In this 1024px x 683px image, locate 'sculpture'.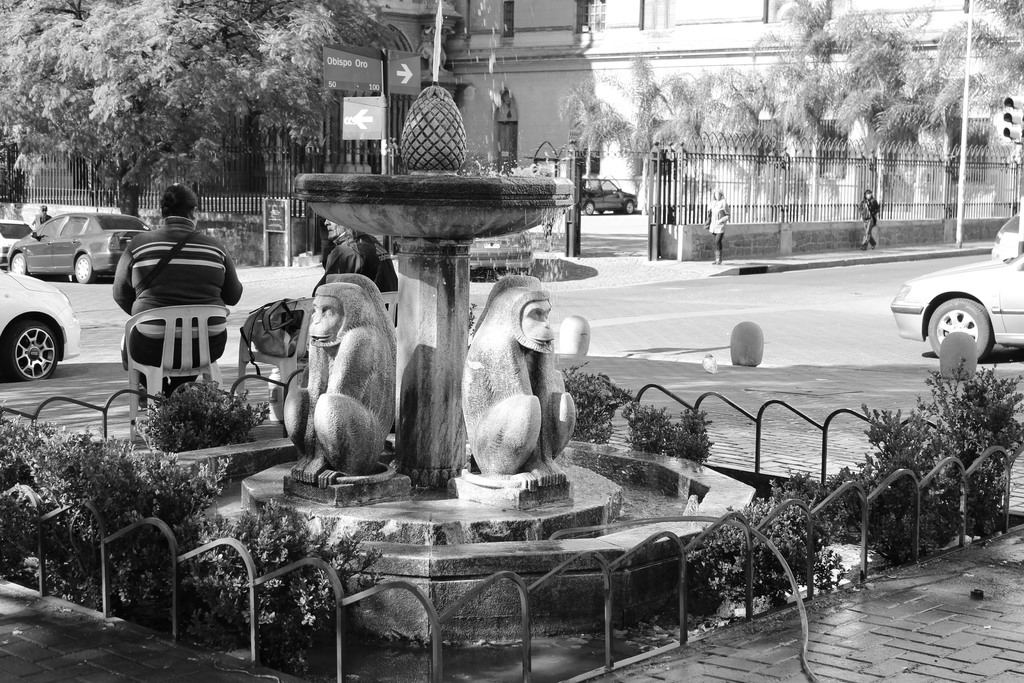
Bounding box: 455/278/590/483.
